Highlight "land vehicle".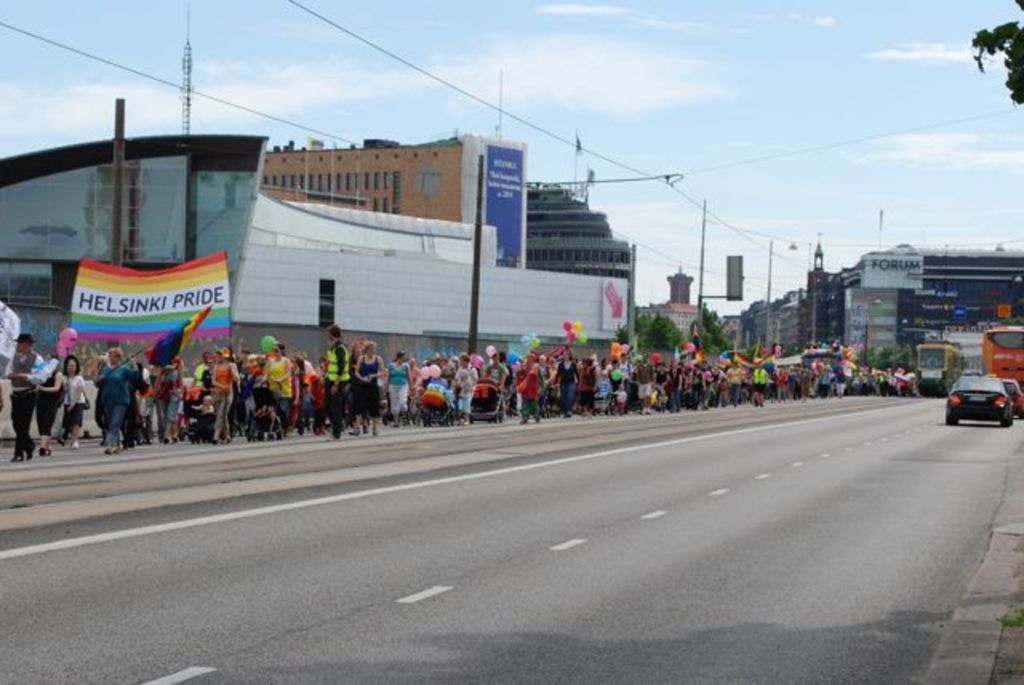
Highlighted region: bbox=(941, 360, 1019, 429).
